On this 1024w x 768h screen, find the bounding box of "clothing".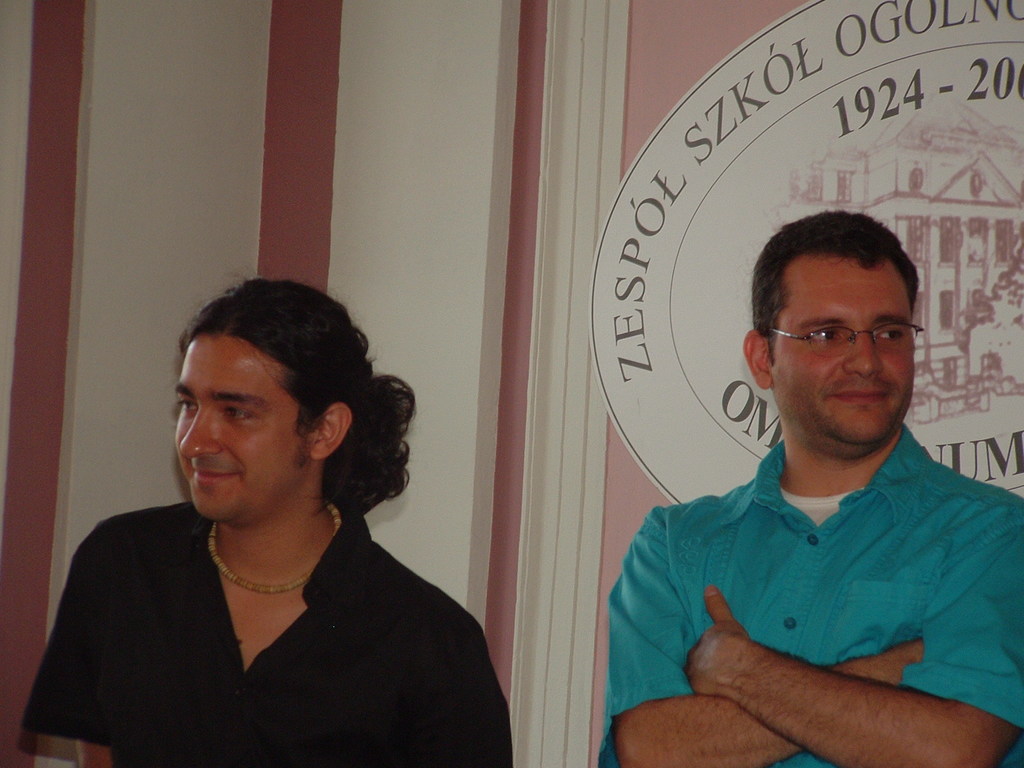
Bounding box: [left=595, top=422, right=1023, bottom=767].
